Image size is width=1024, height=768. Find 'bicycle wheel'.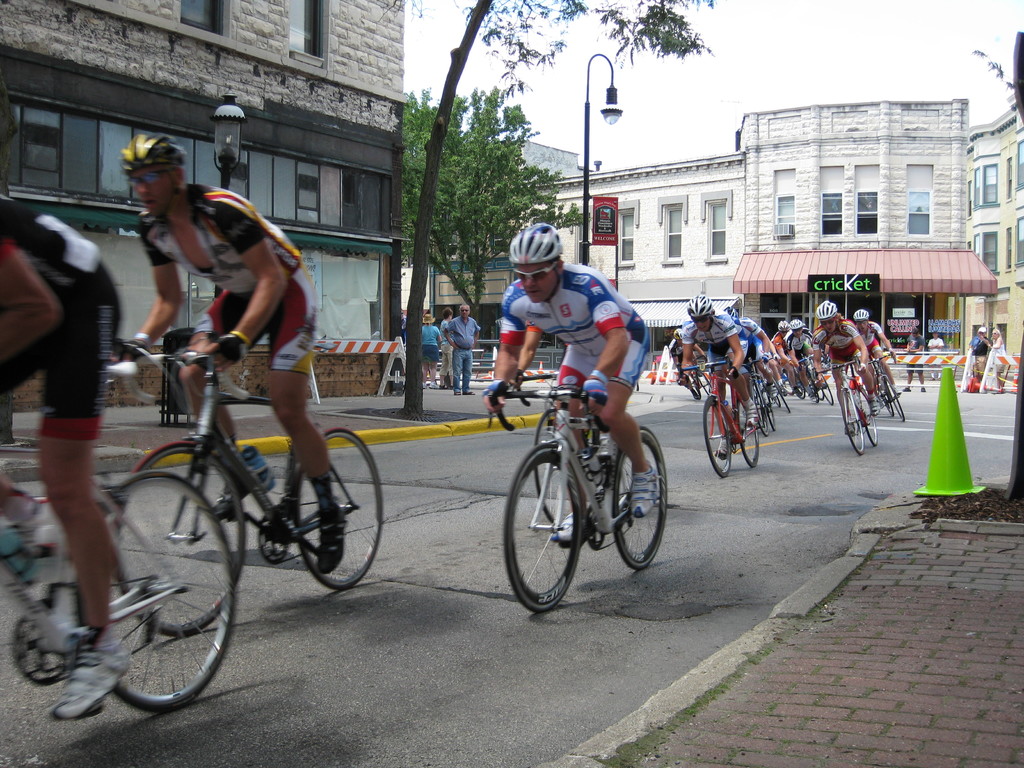
pyautogui.locateOnScreen(778, 378, 795, 394).
